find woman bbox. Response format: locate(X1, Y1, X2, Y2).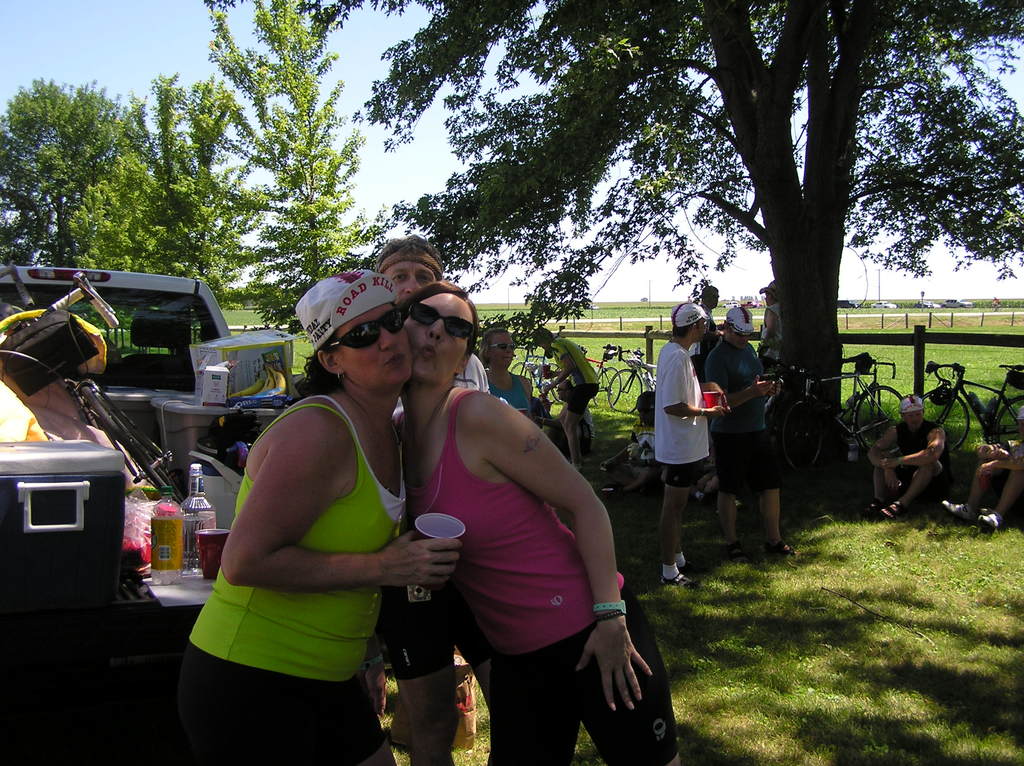
locate(391, 281, 687, 765).
